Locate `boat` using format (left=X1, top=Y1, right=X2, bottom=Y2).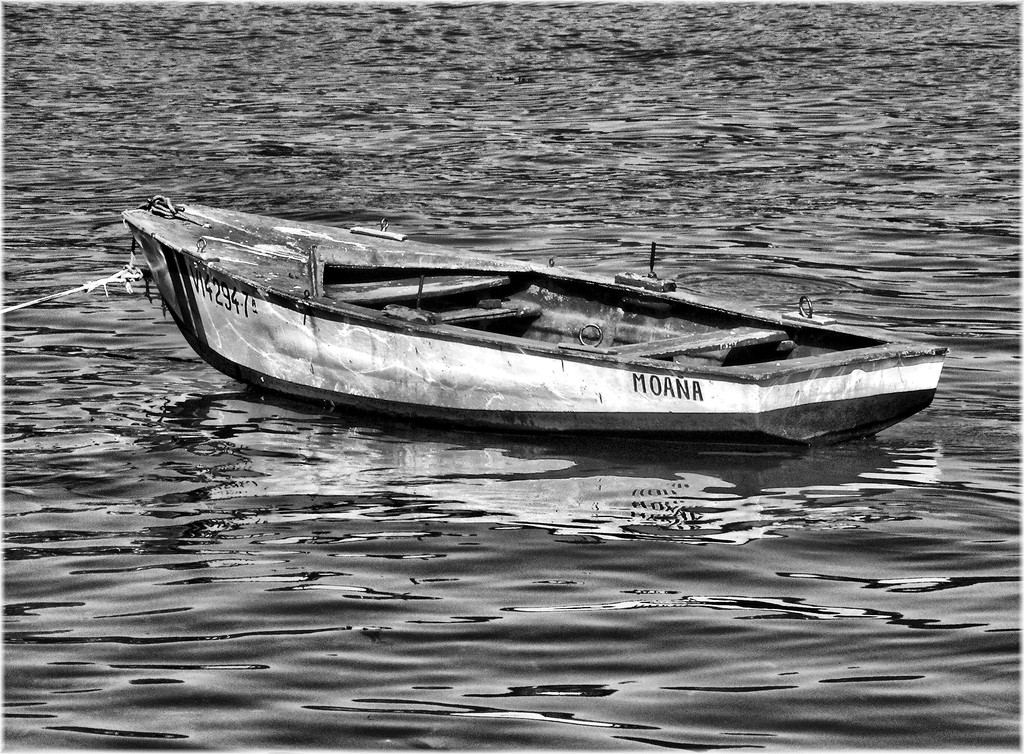
(left=115, top=186, right=998, bottom=429).
